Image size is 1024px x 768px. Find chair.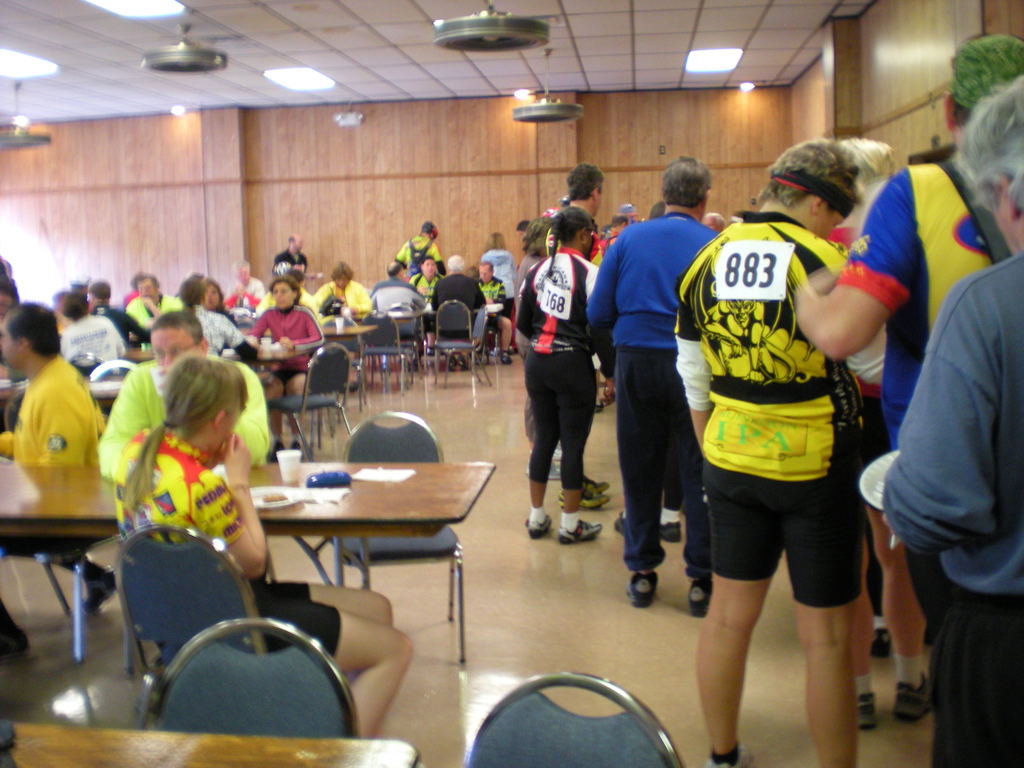
[x1=0, y1=408, x2=115, y2=671].
